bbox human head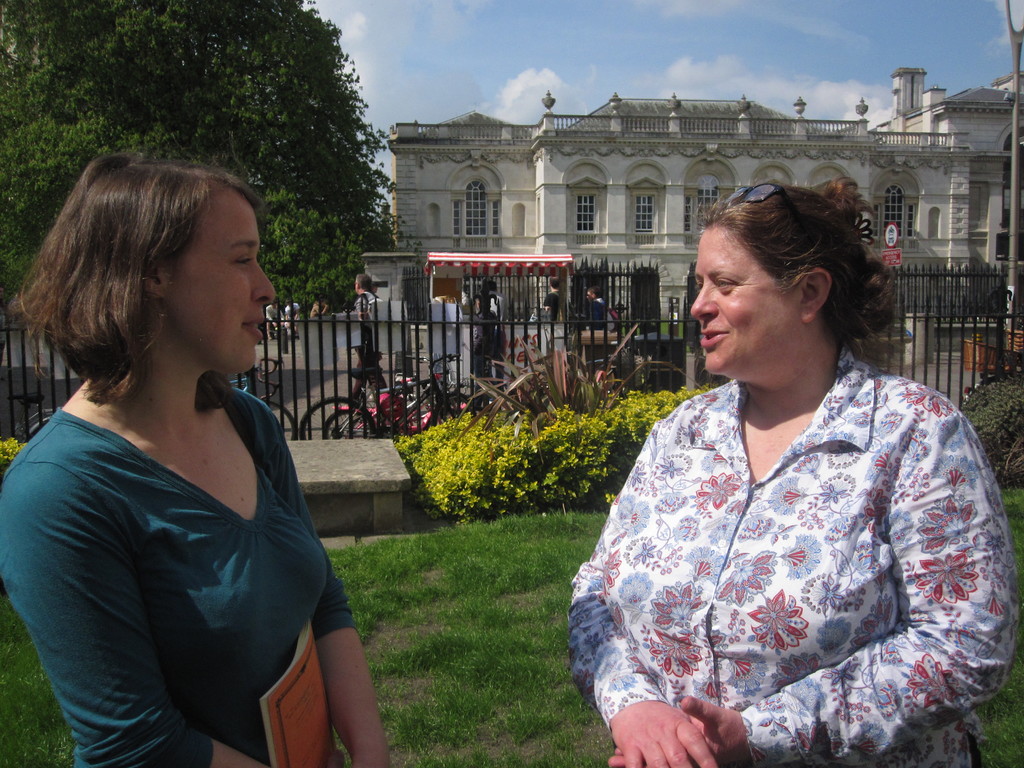
{"x1": 586, "y1": 284, "x2": 599, "y2": 300}
